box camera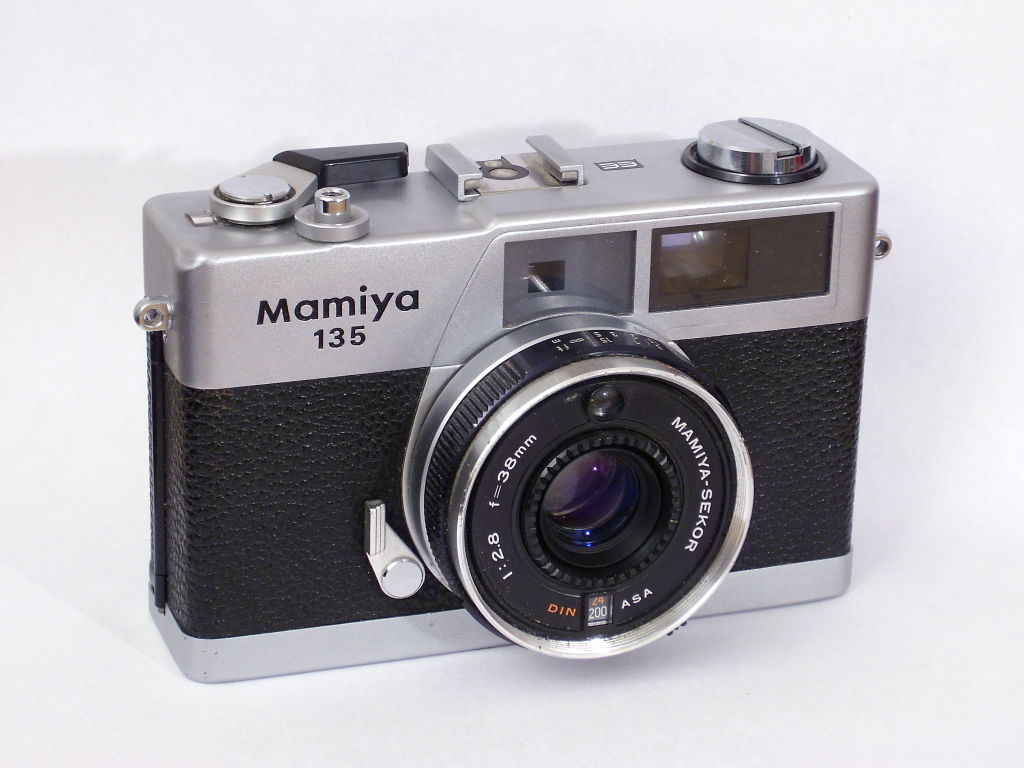
l=127, t=127, r=869, b=674
